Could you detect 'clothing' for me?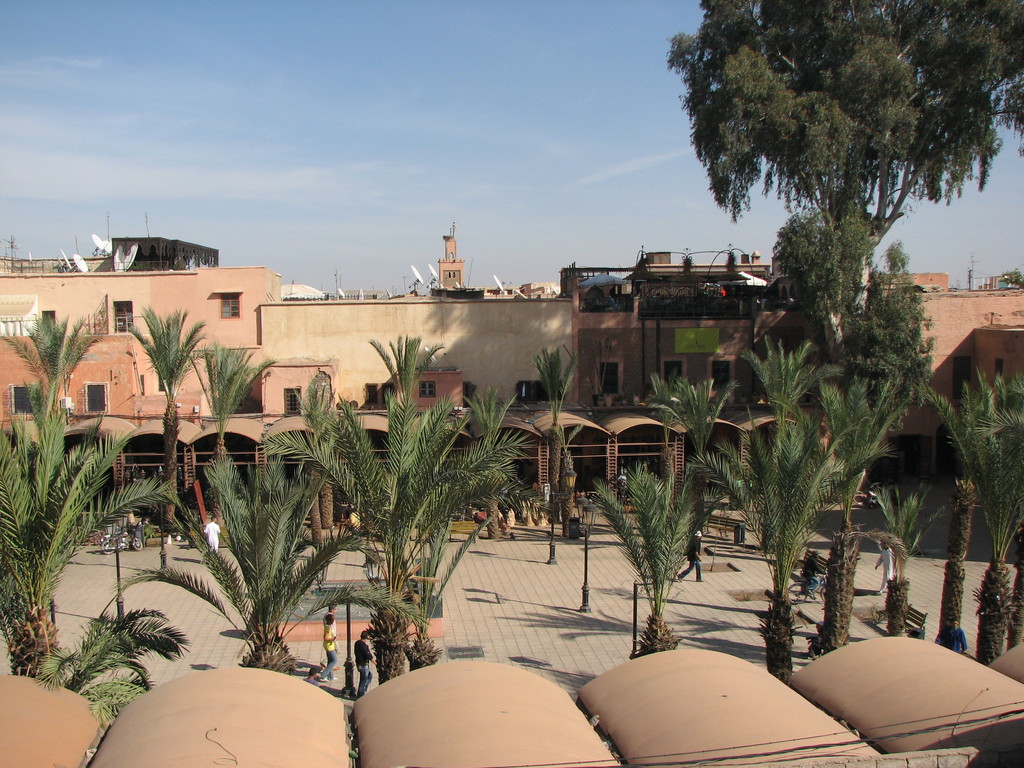
Detection result: [202,521,223,552].
